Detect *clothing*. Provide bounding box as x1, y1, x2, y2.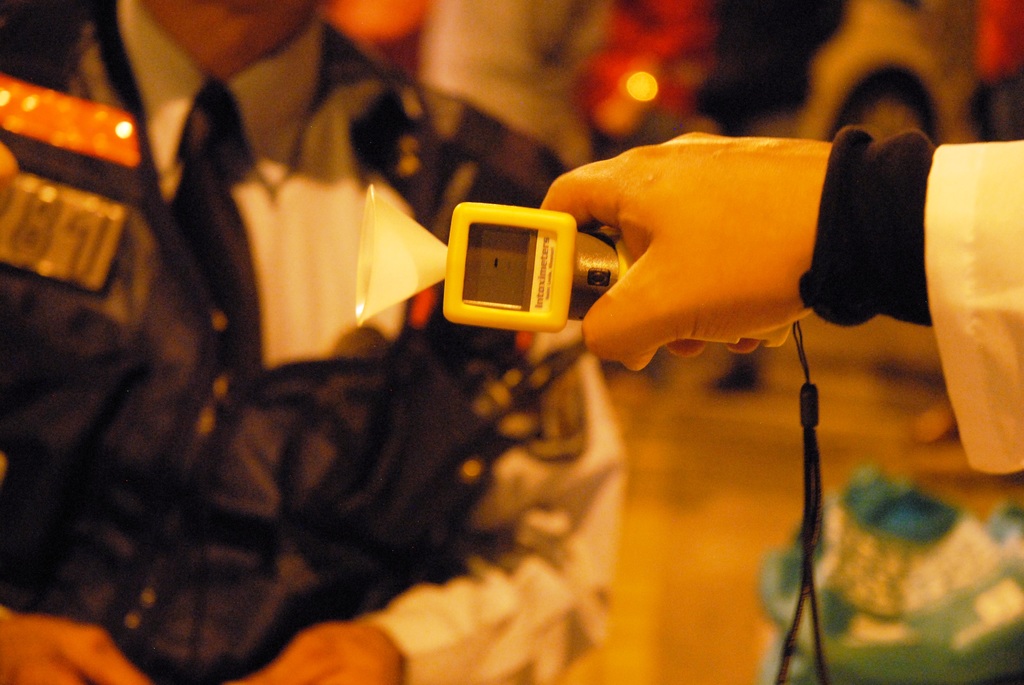
0, 0, 632, 684.
